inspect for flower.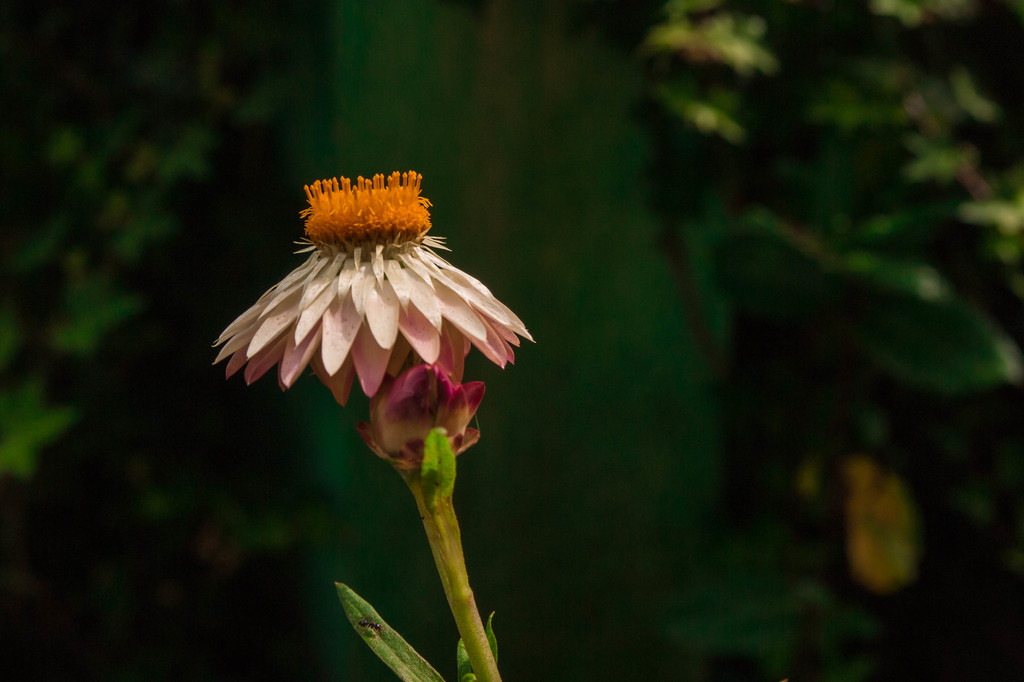
Inspection: box=[210, 154, 528, 447].
